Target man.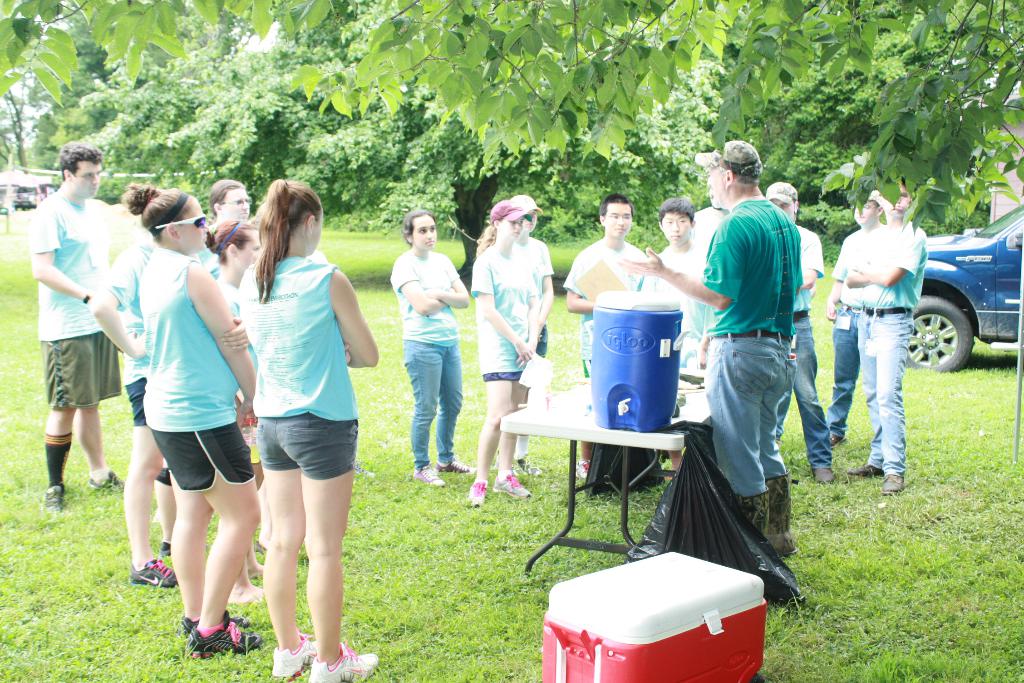
Target region: {"left": 761, "top": 183, "right": 835, "bottom": 480}.
